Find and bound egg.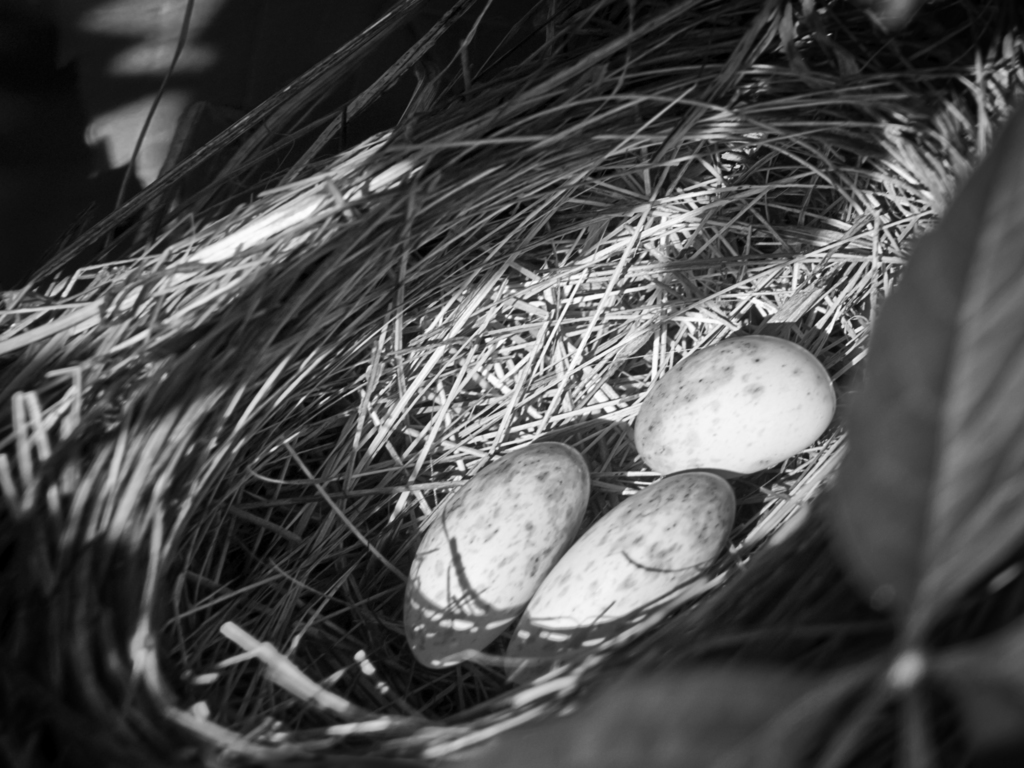
Bound: [x1=407, y1=444, x2=593, y2=671].
